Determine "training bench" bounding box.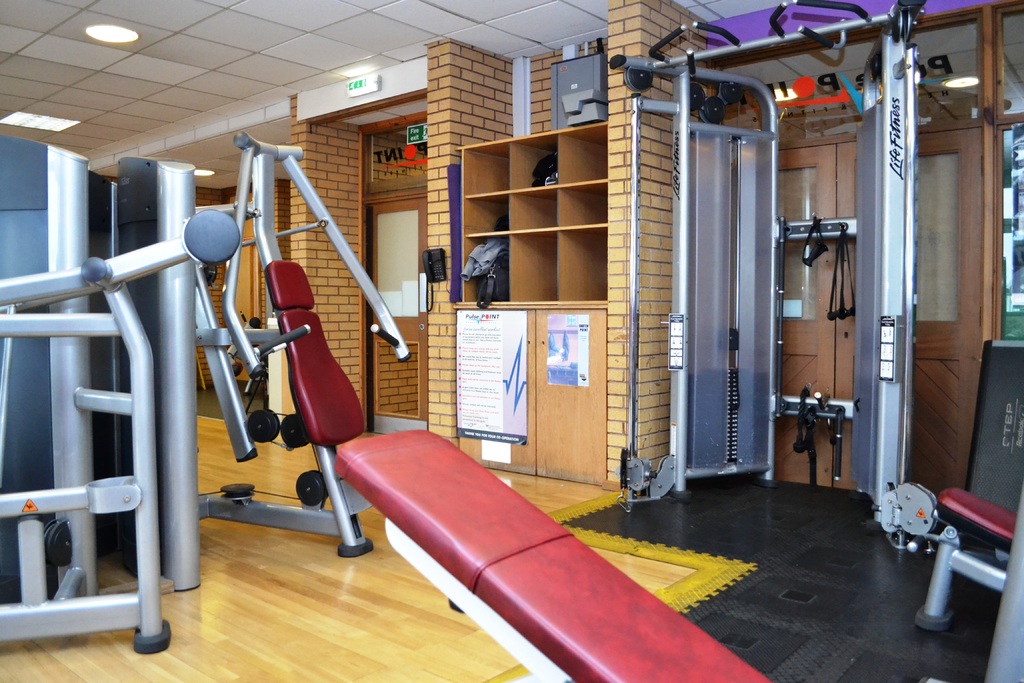
Determined: locate(200, 122, 409, 566).
